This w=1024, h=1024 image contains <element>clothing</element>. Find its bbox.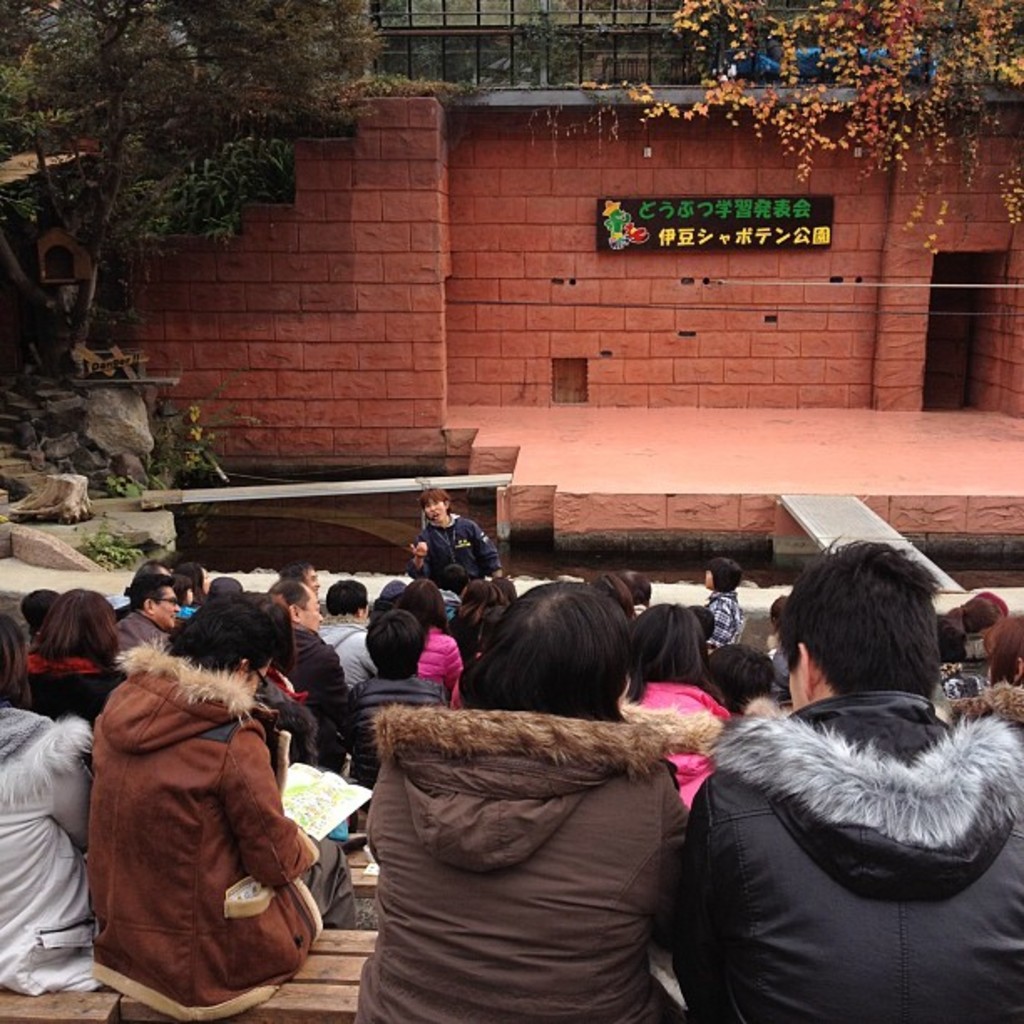
crop(0, 693, 97, 1009).
